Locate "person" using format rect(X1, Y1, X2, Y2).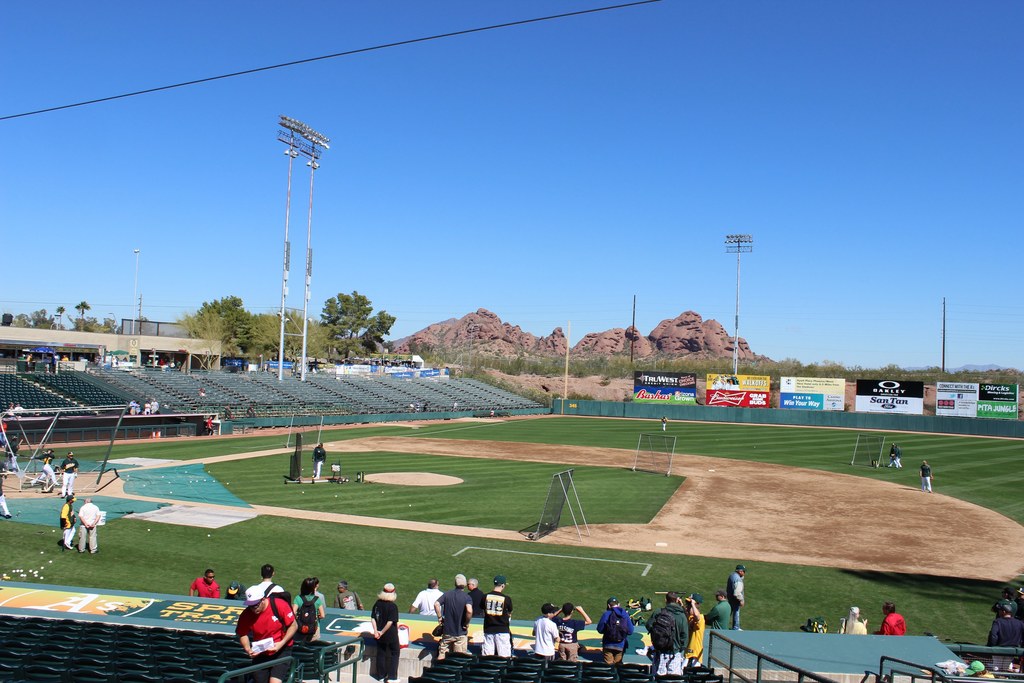
rect(206, 412, 212, 433).
